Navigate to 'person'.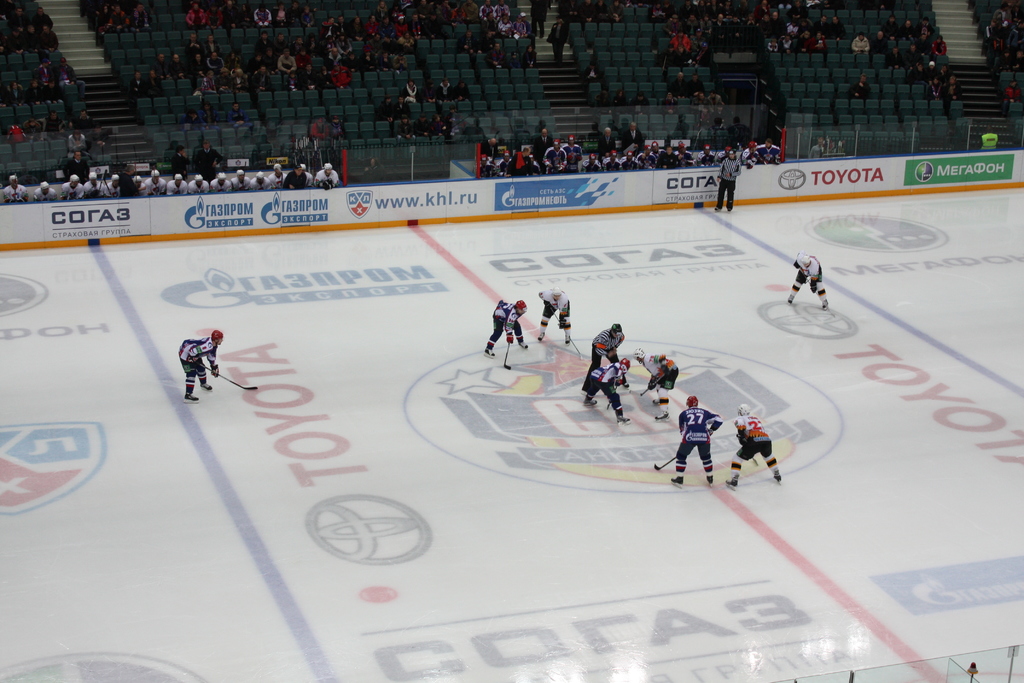
Navigation target: [527, 0, 548, 42].
